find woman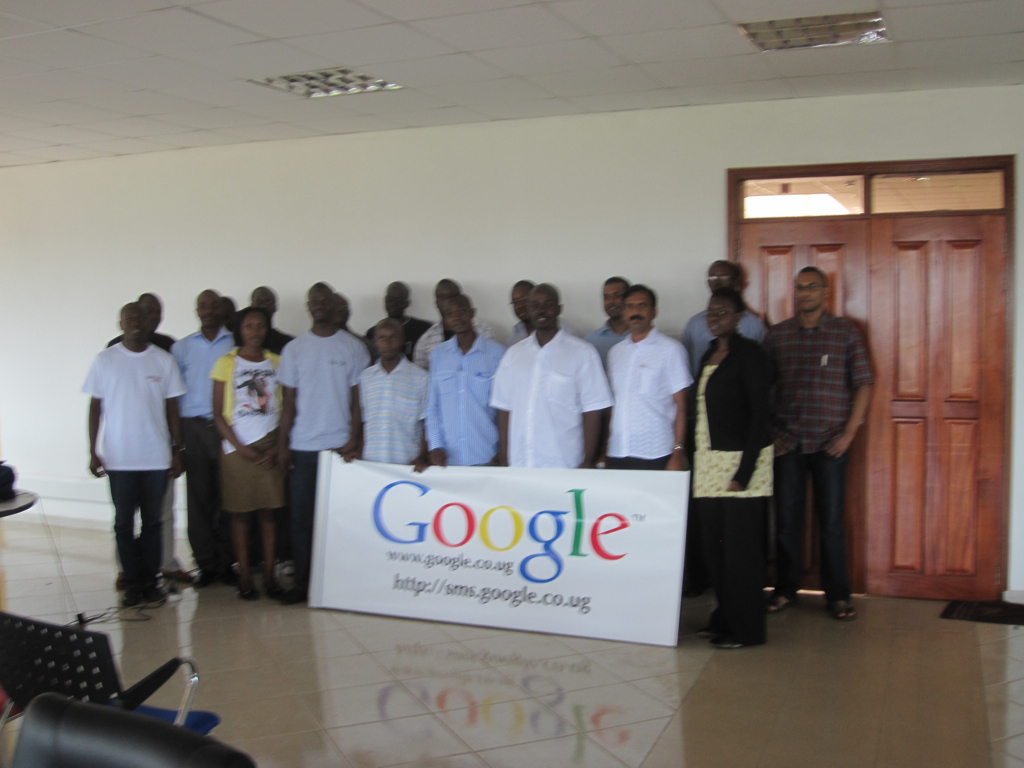
(208, 308, 284, 604)
